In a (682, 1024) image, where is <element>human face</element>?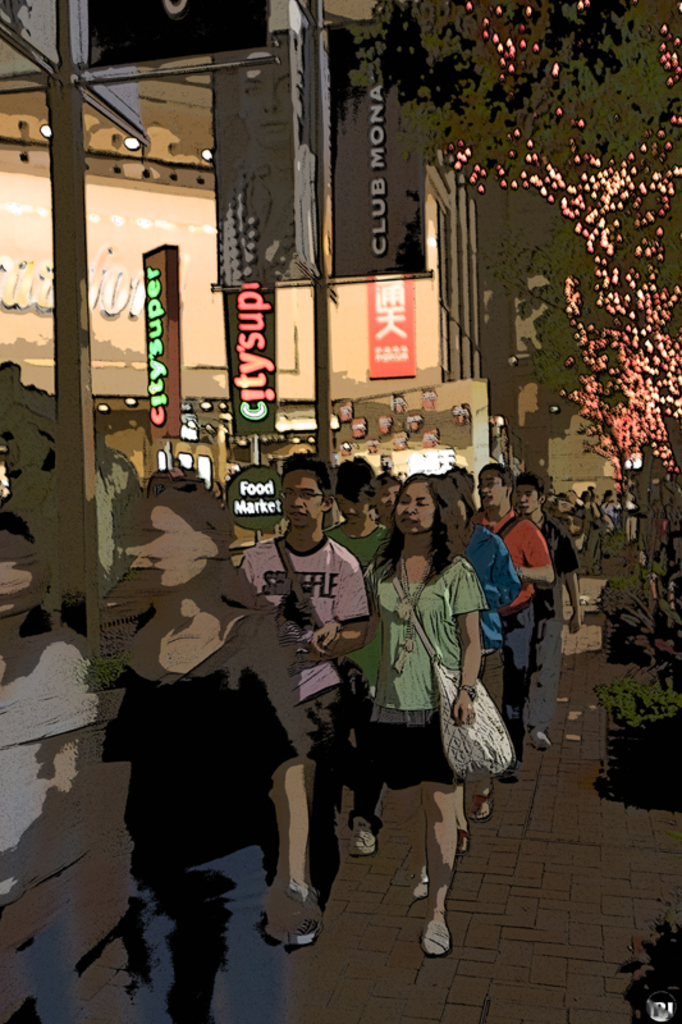
{"x1": 514, "y1": 484, "x2": 539, "y2": 511}.
